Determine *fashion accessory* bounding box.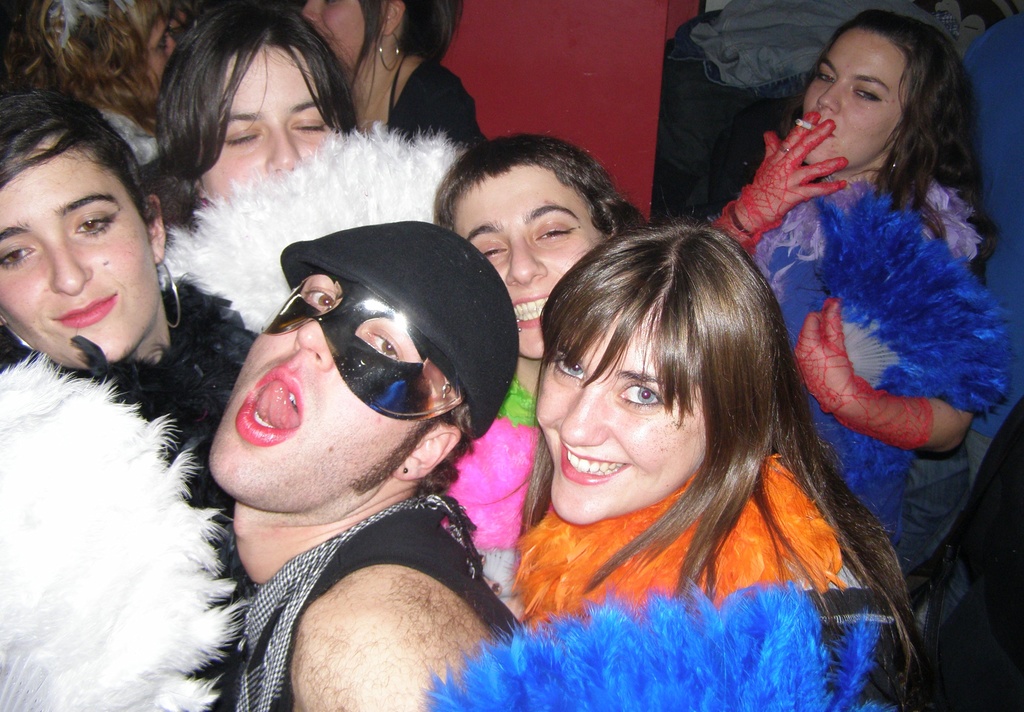
Determined: left=378, top=31, right=400, bottom=74.
